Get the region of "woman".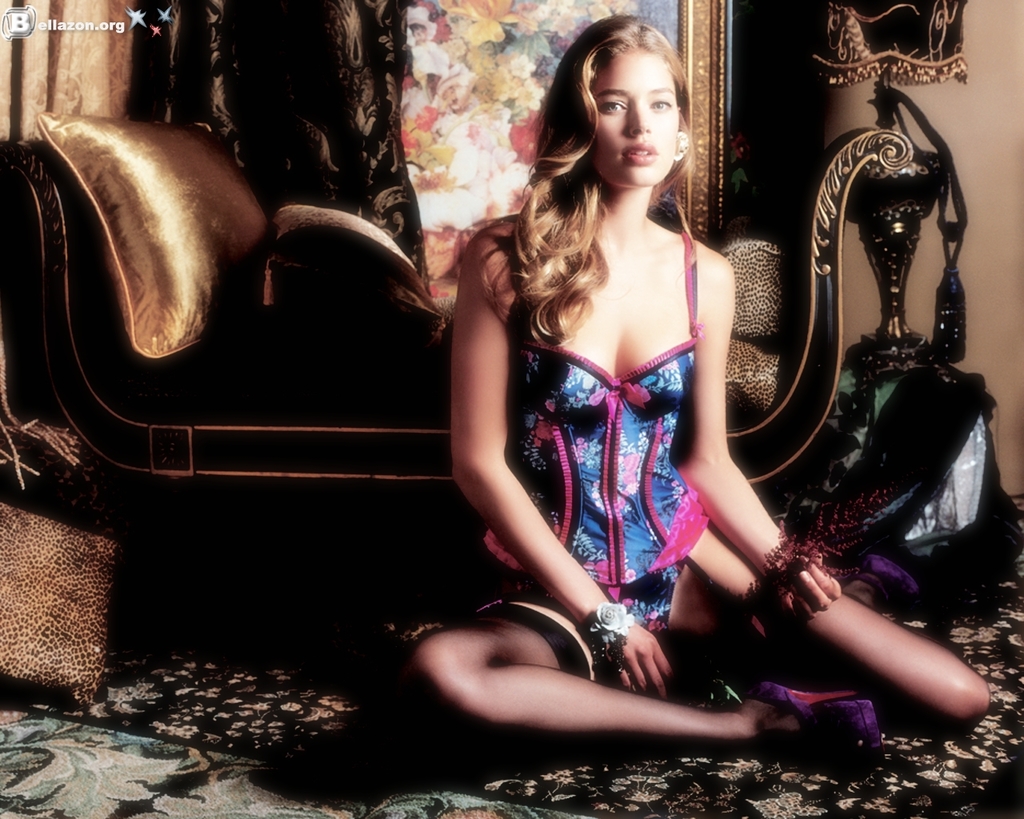
402/30/869/773.
